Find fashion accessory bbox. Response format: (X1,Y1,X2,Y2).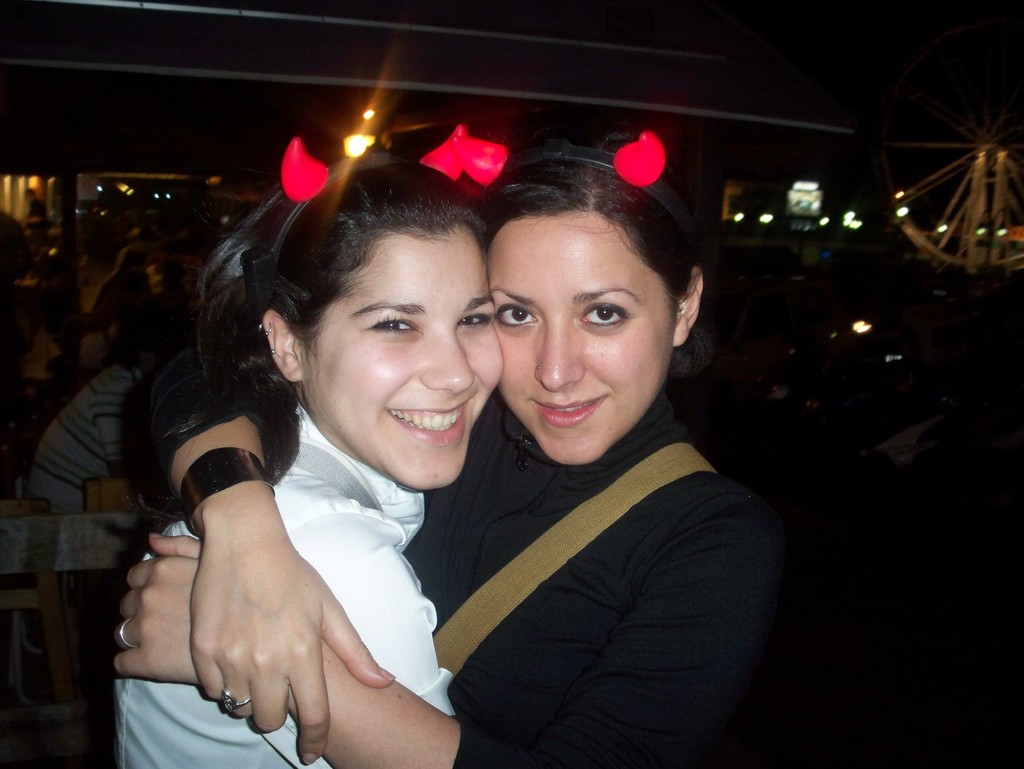
(120,620,138,651).
